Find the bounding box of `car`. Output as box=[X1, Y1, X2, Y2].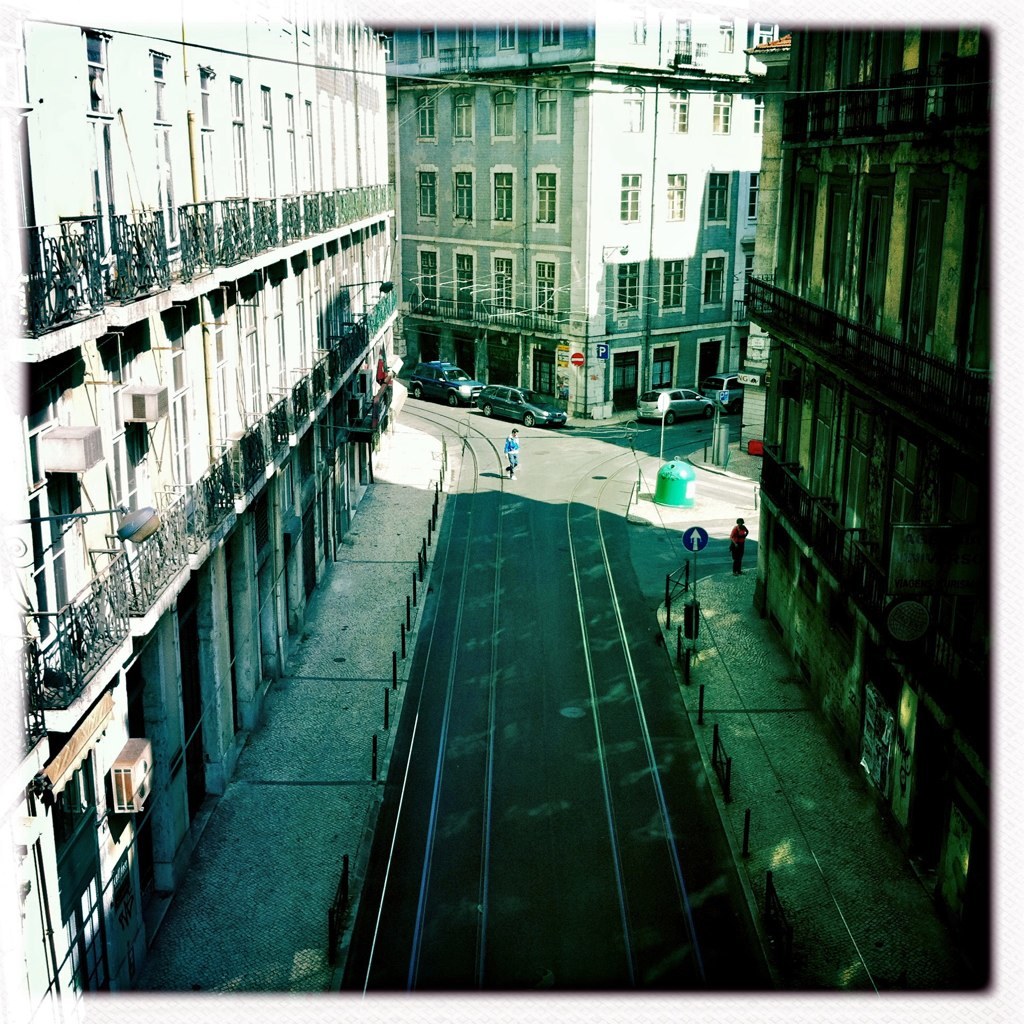
box=[408, 359, 479, 408].
